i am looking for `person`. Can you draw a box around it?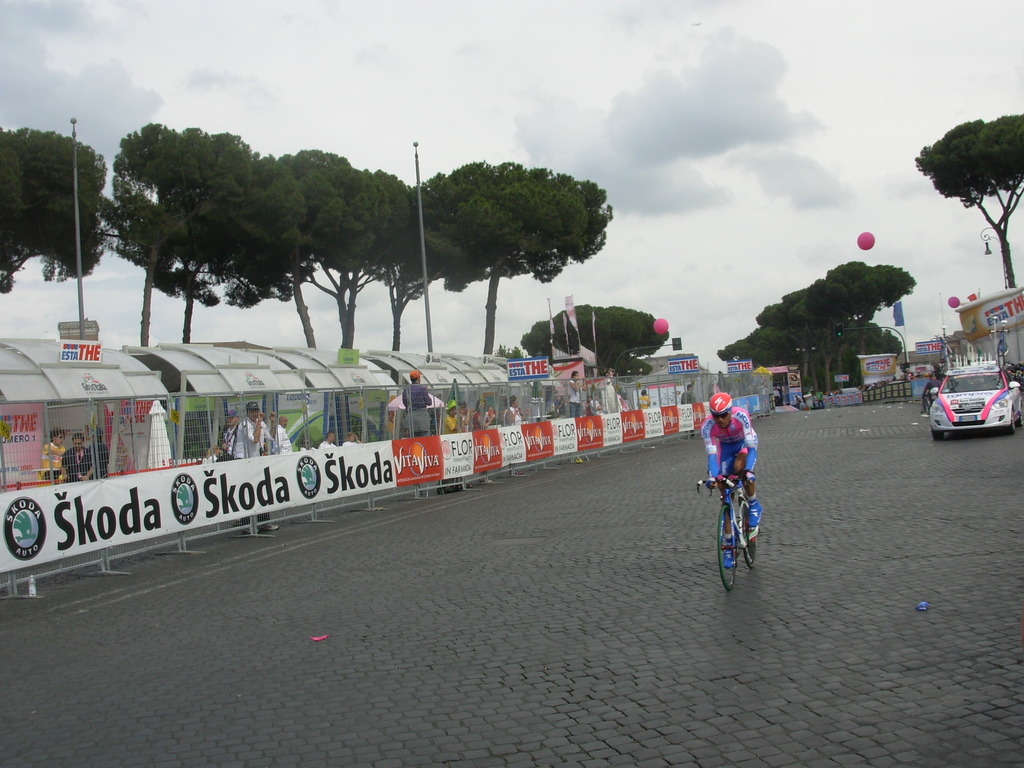
Sure, the bounding box is detection(90, 423, 114, 477).
